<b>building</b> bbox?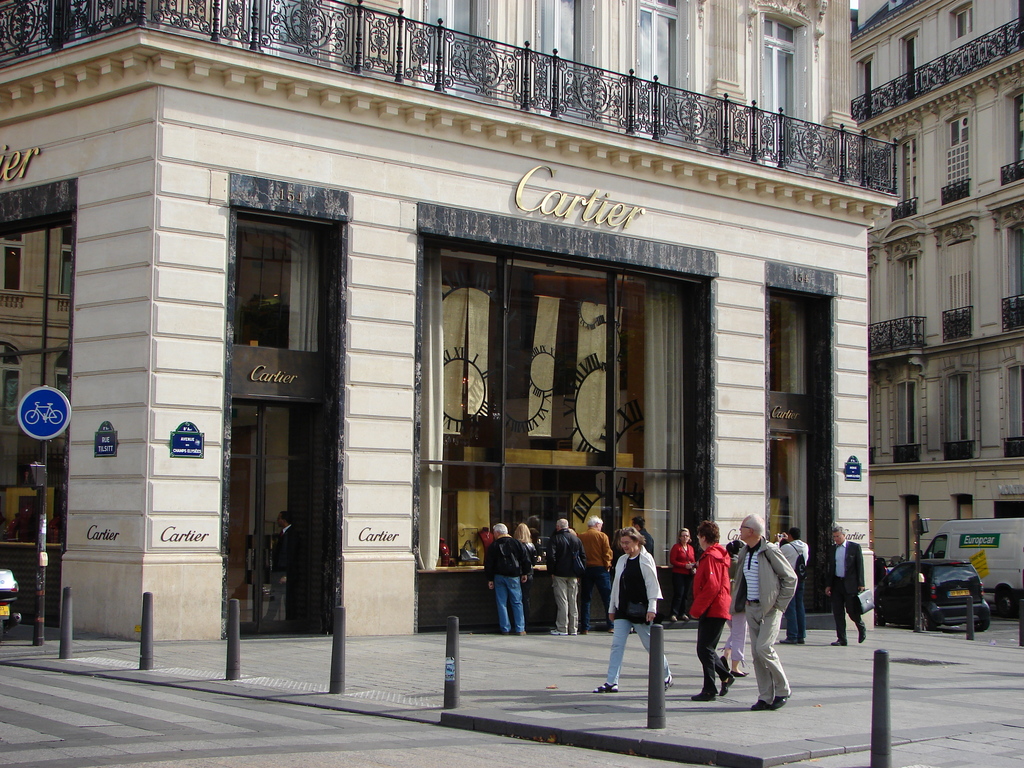
[850, 0, 1023, 617]
